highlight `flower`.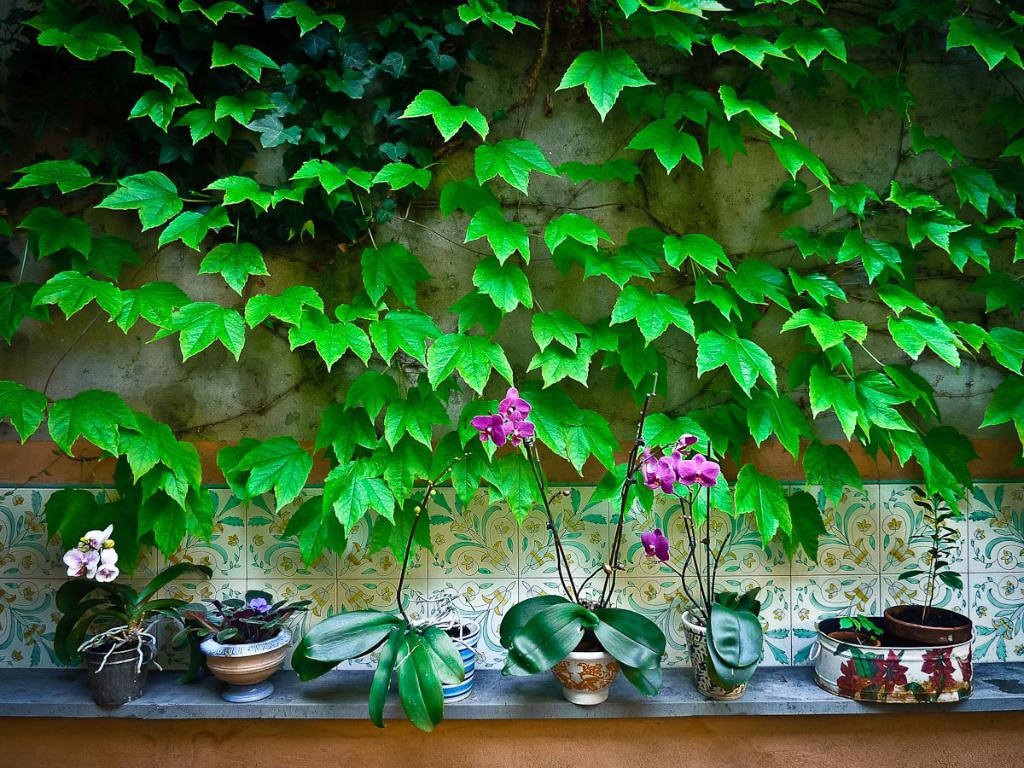
Highlighted region: x1=523, y1=520, x2=538, y2=533.
